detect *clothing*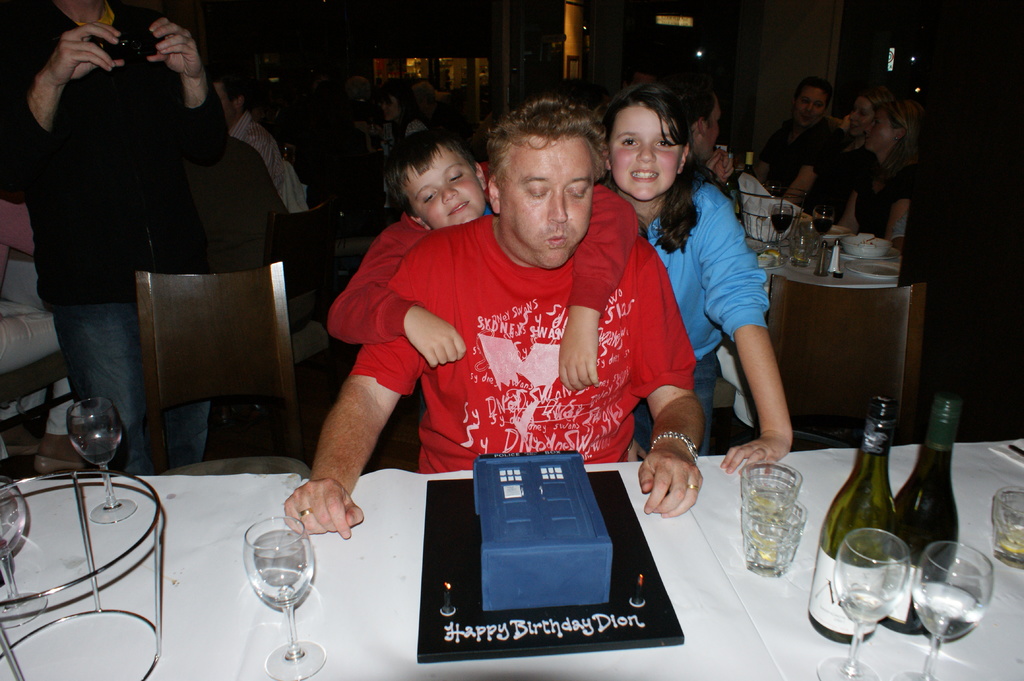
[left=754, top=116, right=834, bottom=195]
